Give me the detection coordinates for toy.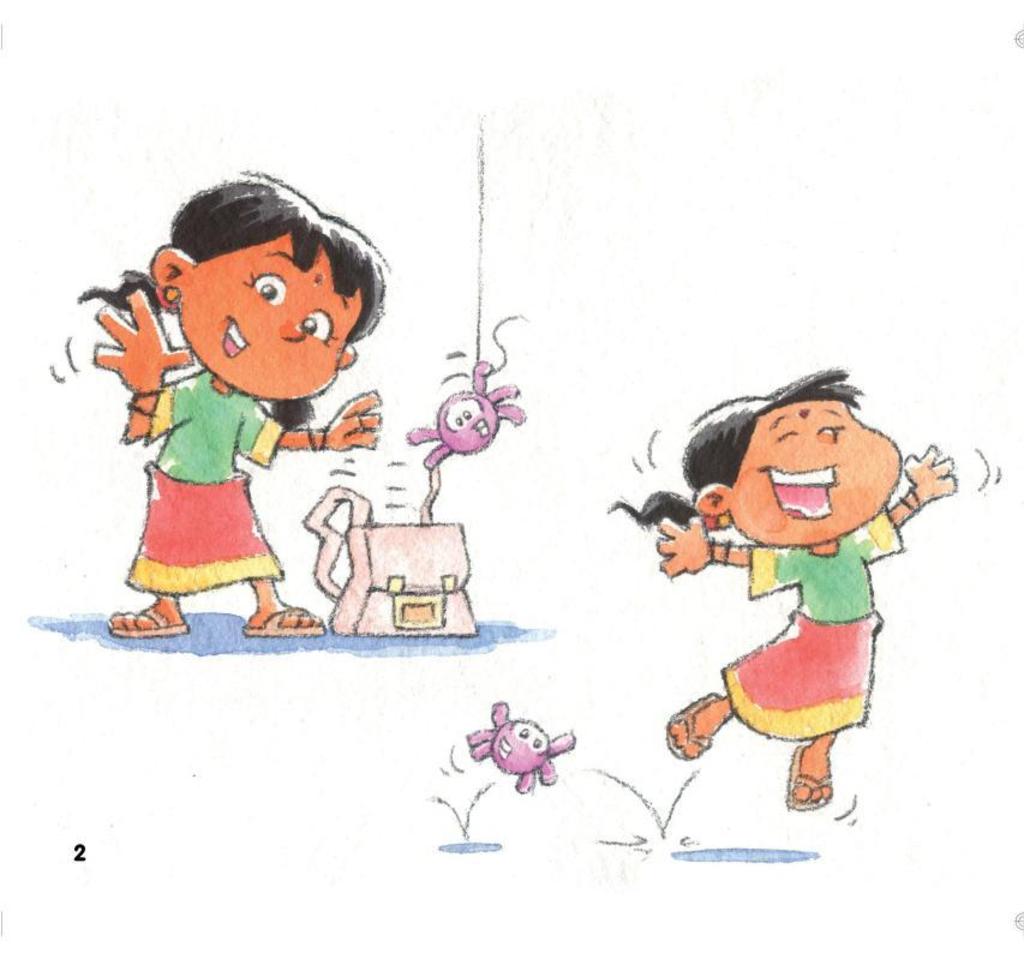
<bbox>463, 695, 580, 795</bbox>.
